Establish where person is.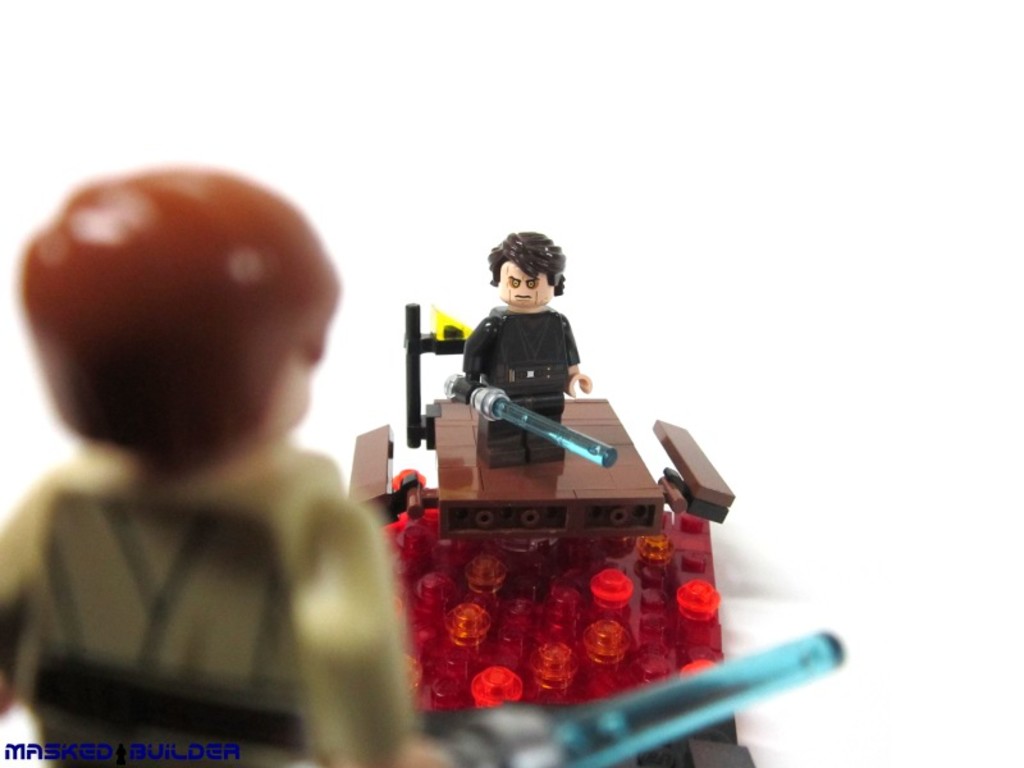
Established at detection(420, 224, 628, 545).
